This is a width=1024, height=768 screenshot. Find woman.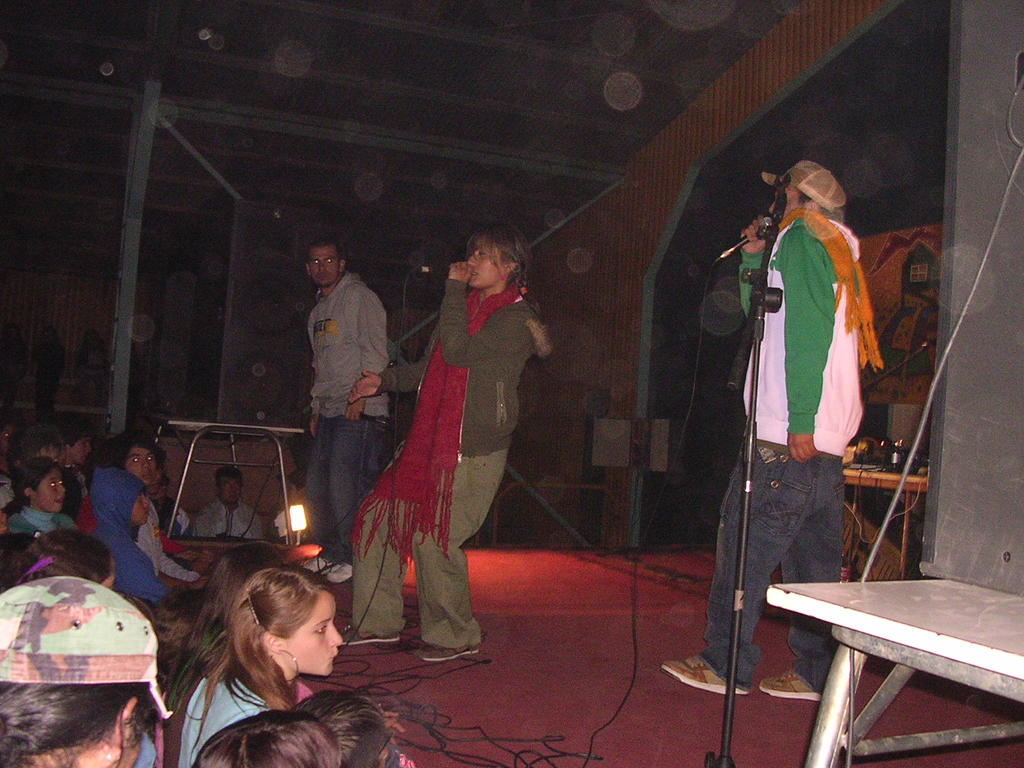
Bounding box: box=[321, 214, 561, 681].
